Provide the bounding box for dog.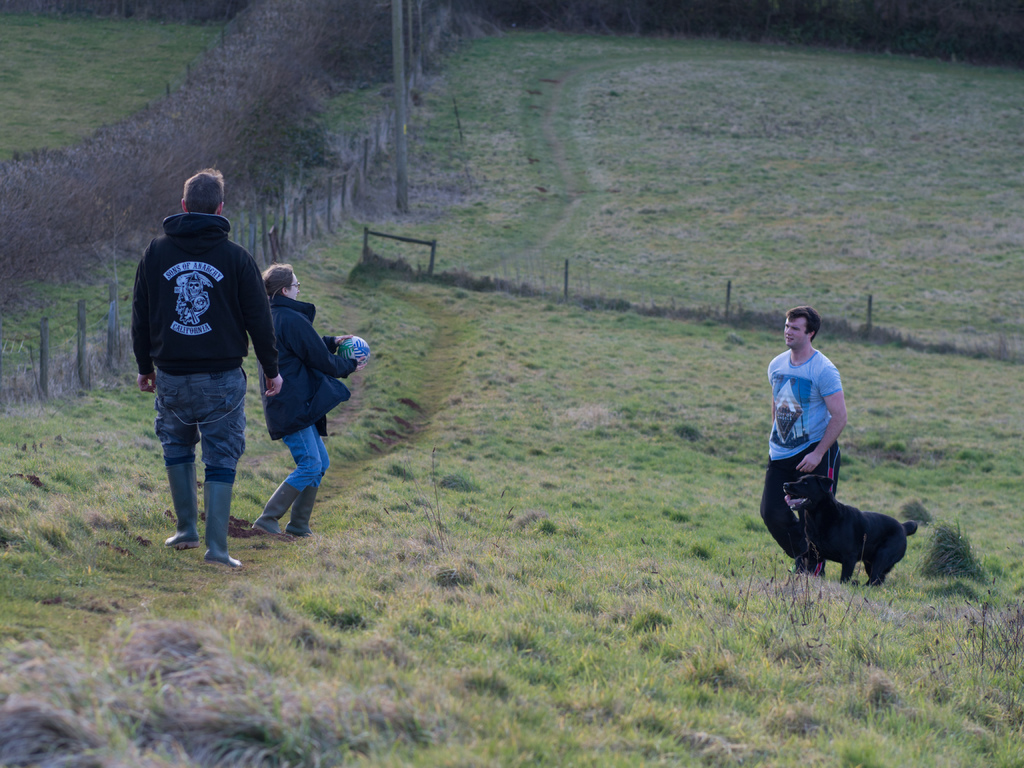
locate(783, 474, 918, 590).
